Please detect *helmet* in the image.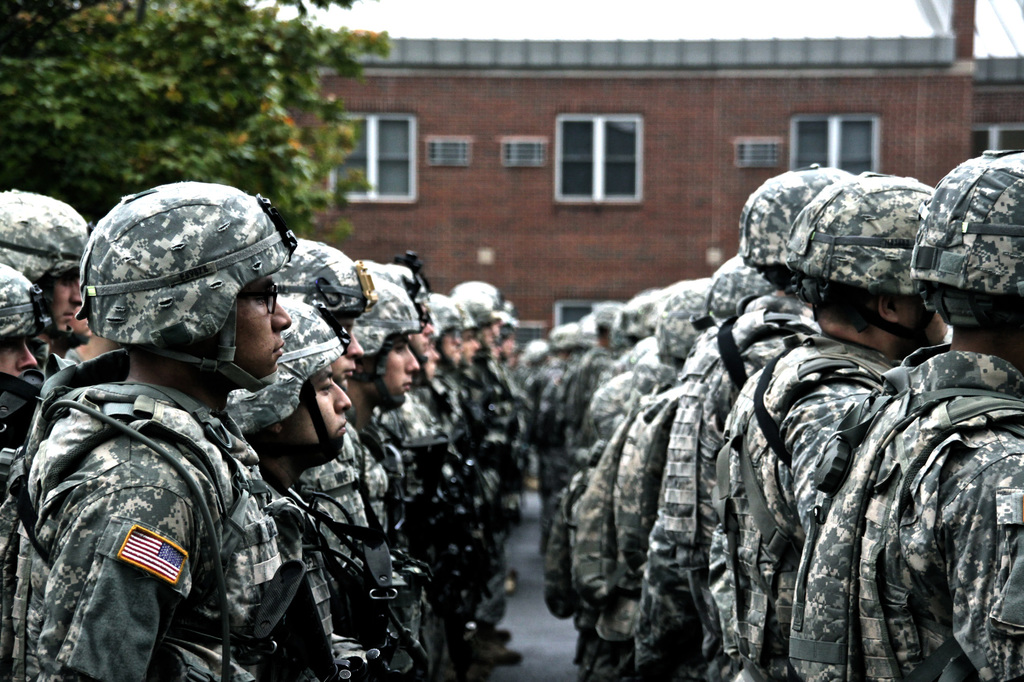
[448,280,511,316].
